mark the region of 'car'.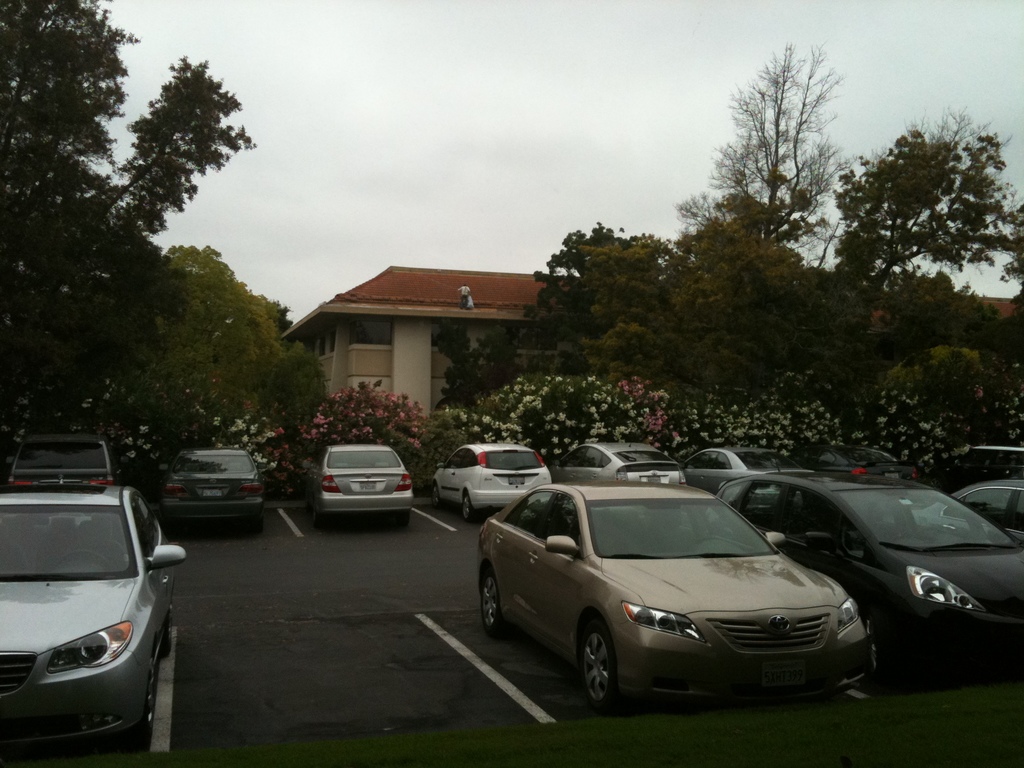
Region: l=0, t=477, r=190, b=756.
